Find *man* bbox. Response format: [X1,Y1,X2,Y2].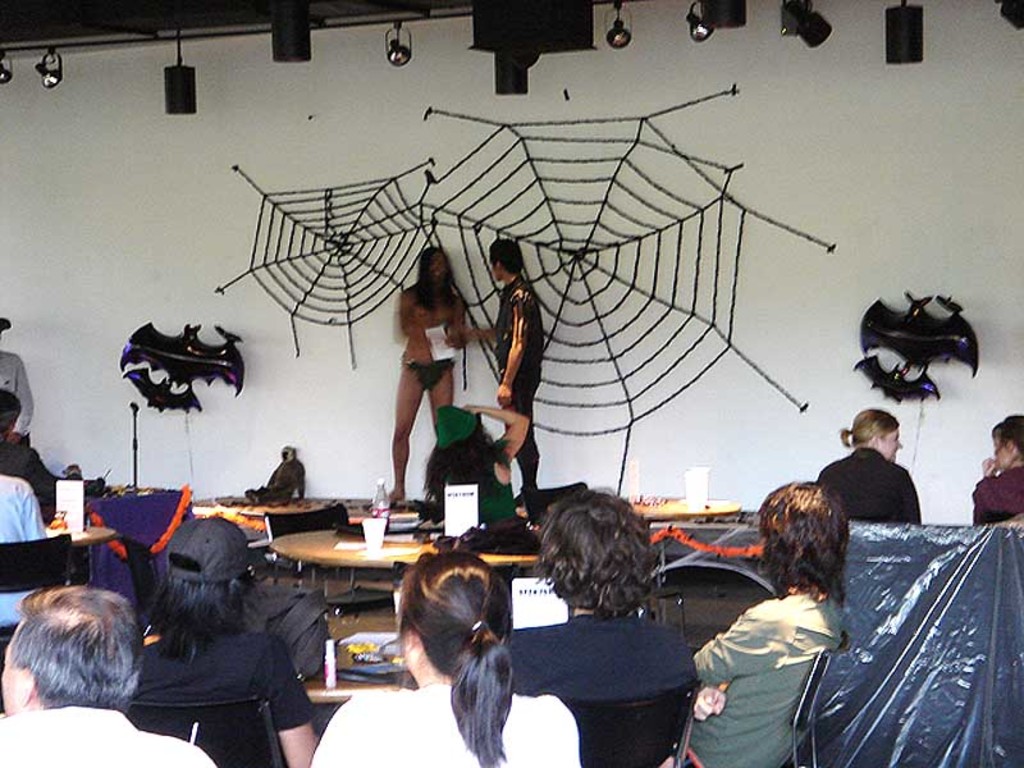
[384,248,472,507].
